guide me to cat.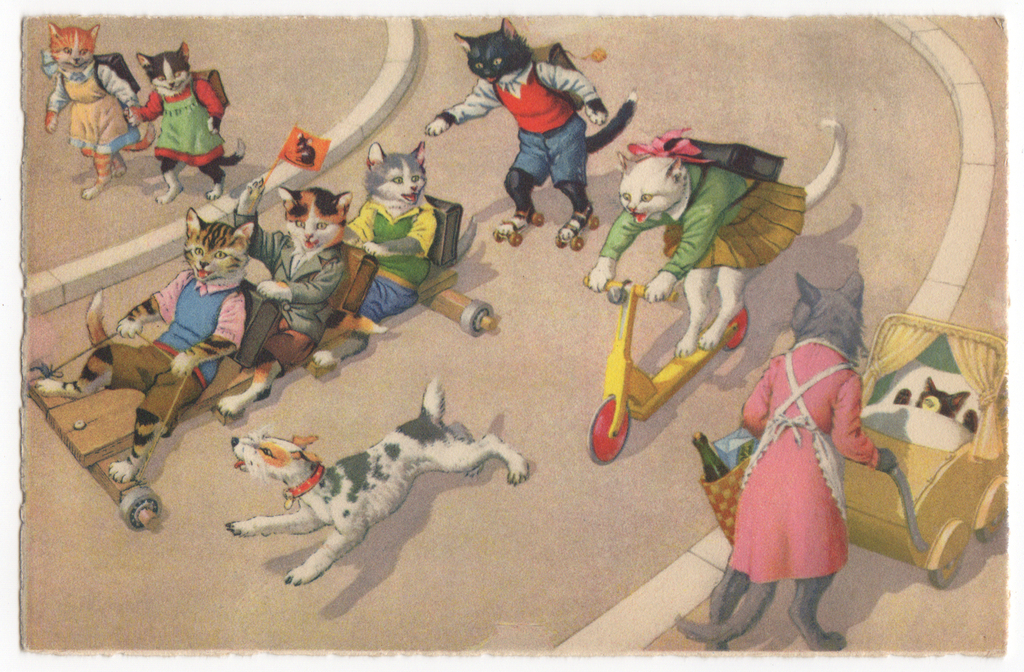
Guidance: 297, 131, 316, 164.
